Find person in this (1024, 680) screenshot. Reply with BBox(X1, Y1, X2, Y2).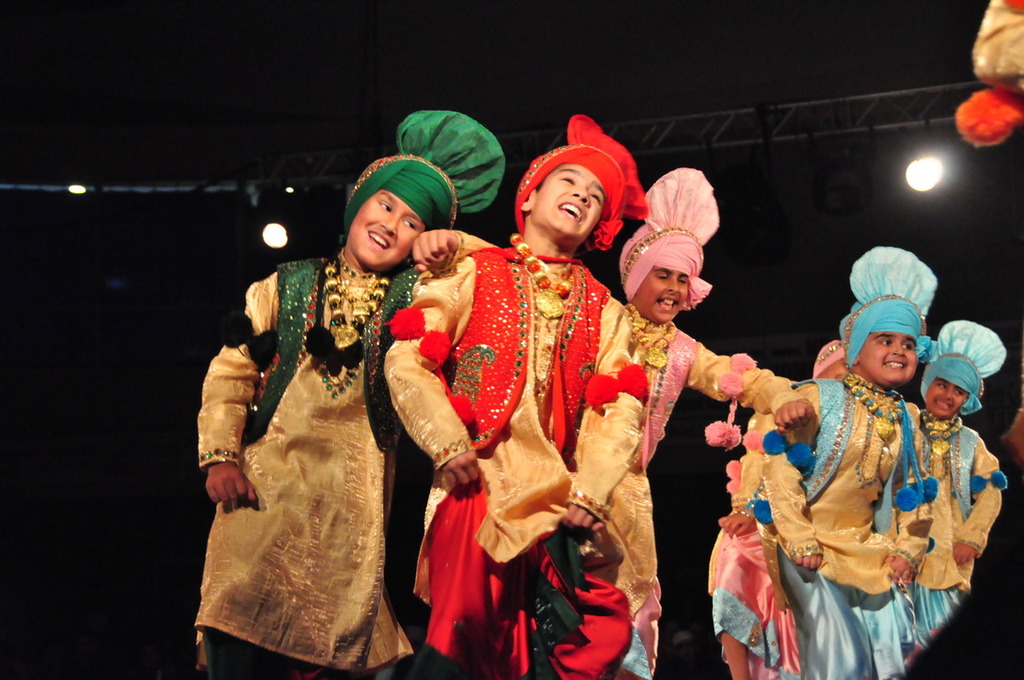
BBox(754, 273, 983, 665).
